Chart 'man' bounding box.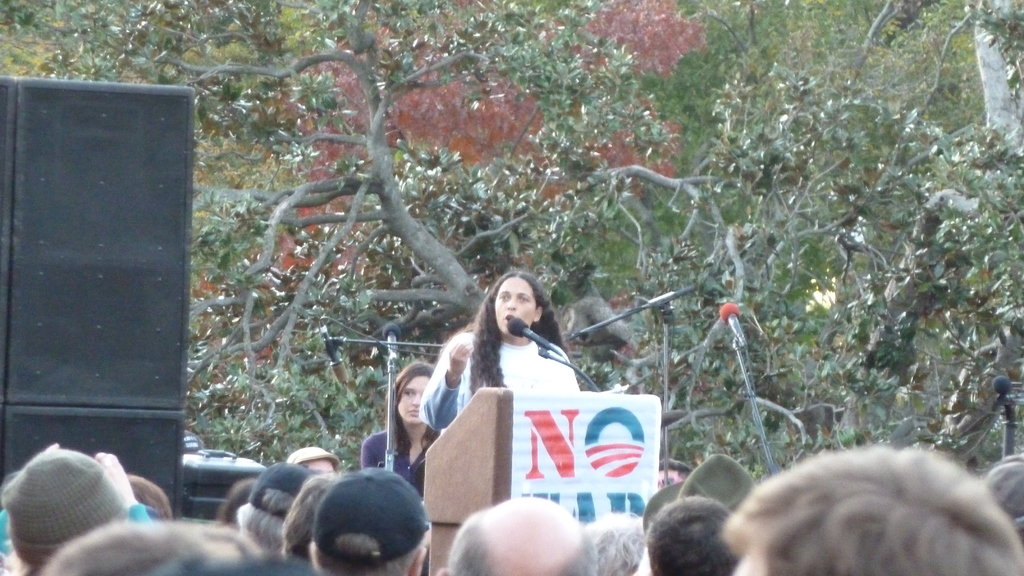
Charted: {"x1": 578, "y1": 507, "x2": 646, "y2": 575}.
